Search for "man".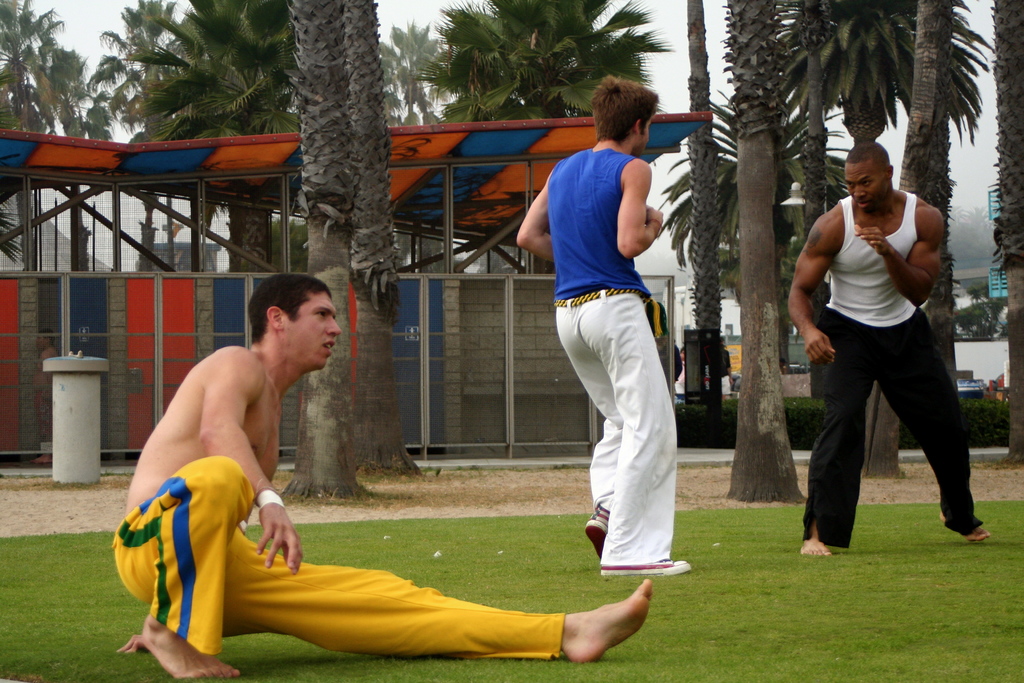
Found at (503, 71, 714, 573).
